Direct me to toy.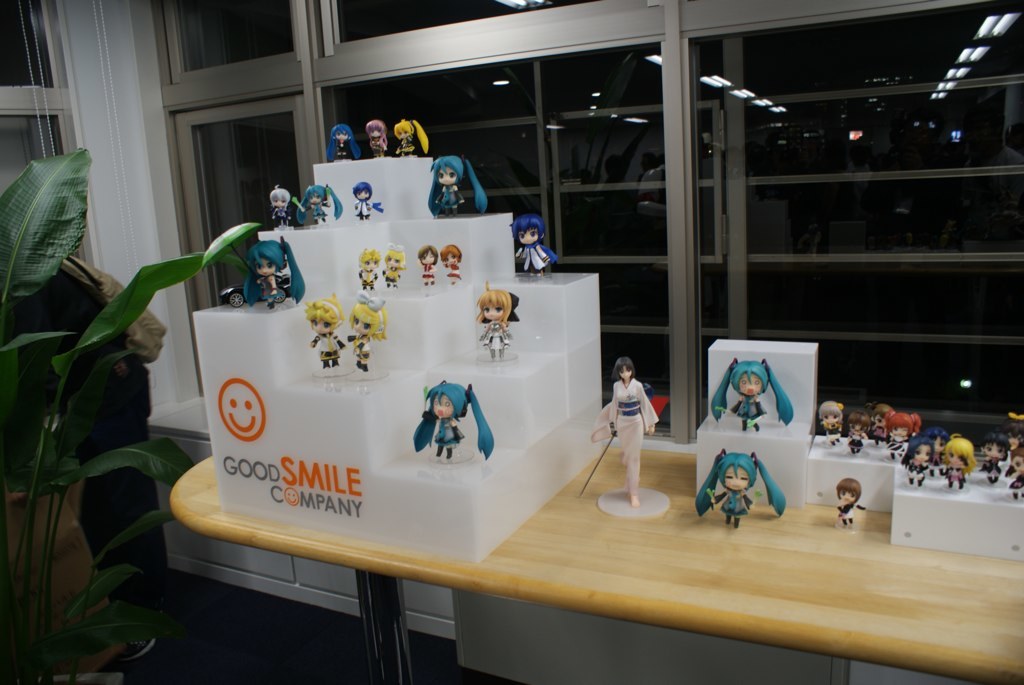
Direction: [x1=296, y1=182, x2=340, y2=225].
